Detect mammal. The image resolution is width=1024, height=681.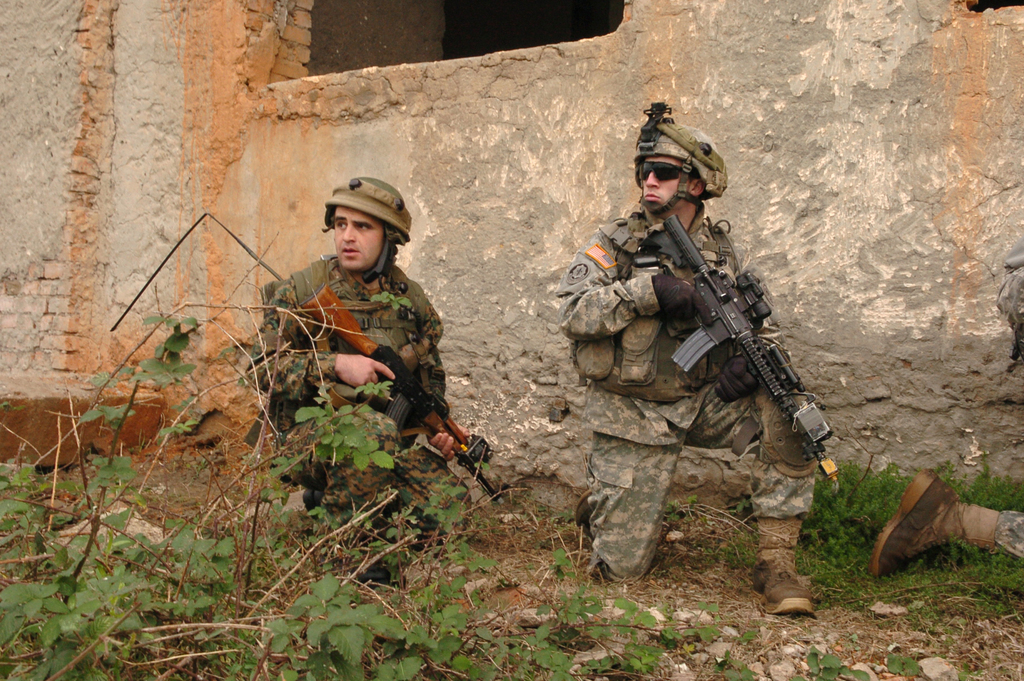
bbox=(558, 99, 827, 618).
